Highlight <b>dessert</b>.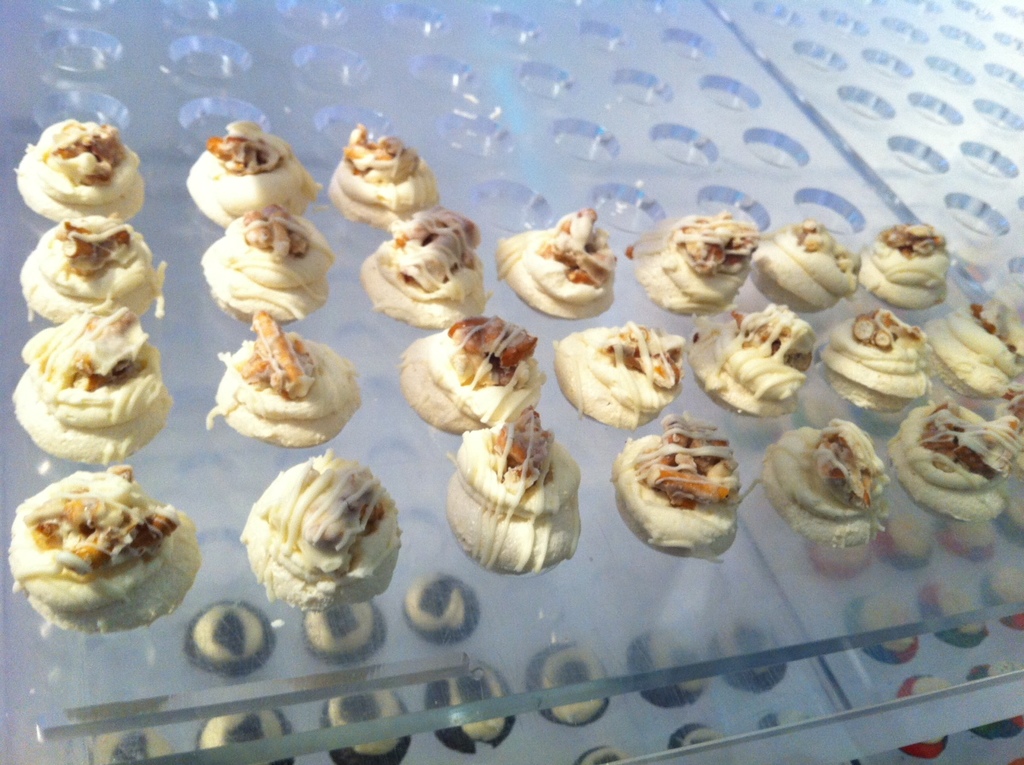
Highlighted region: BBox(184, 599, 266, 675).
